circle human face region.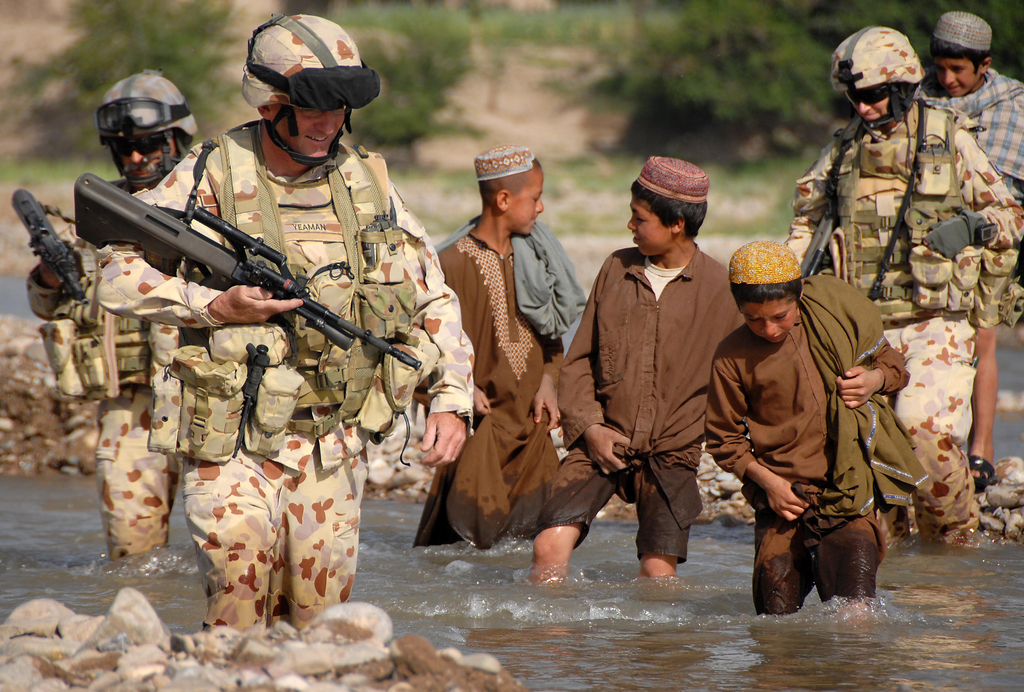
Region: <region>854, 92, 884, 127</region>.
